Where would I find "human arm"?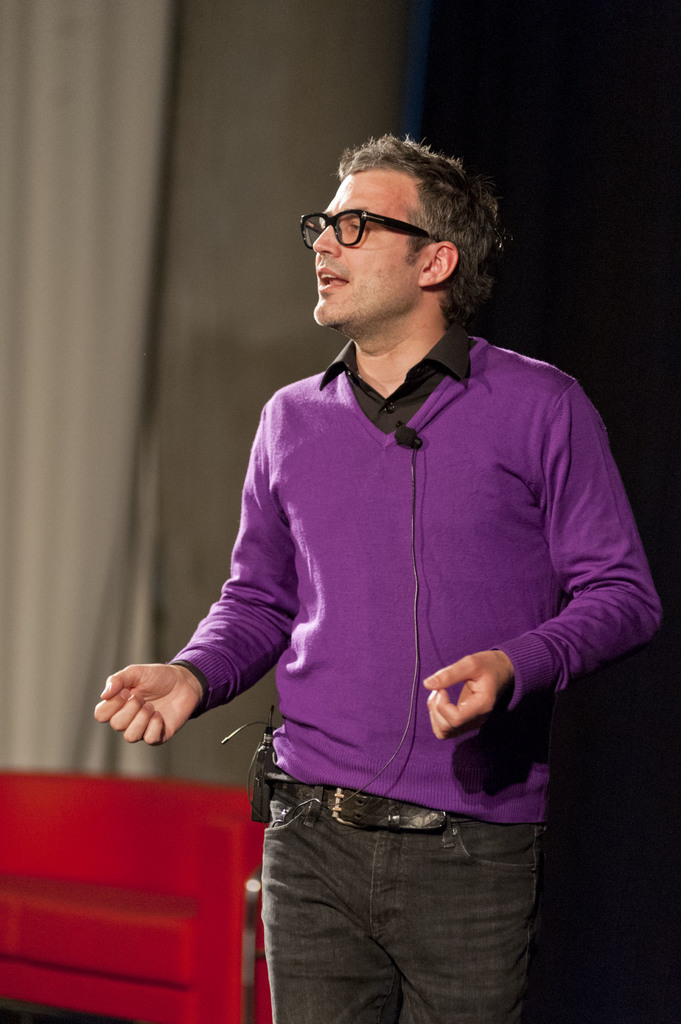
At [446, 388, 636, 804].
